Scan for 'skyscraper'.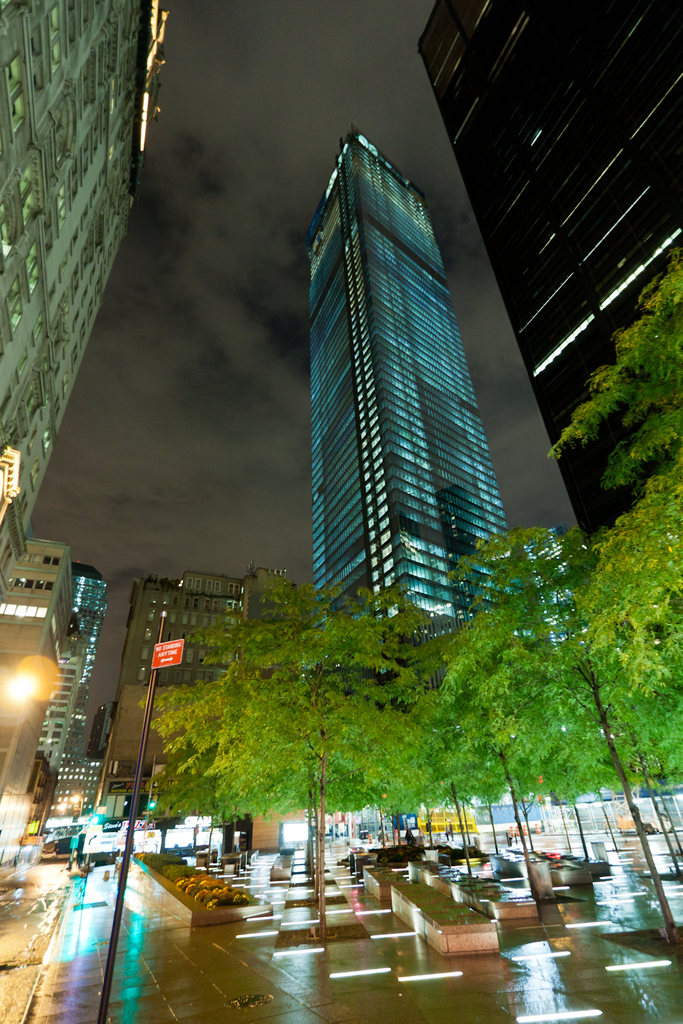
Scan result: 97 570 303 826.
